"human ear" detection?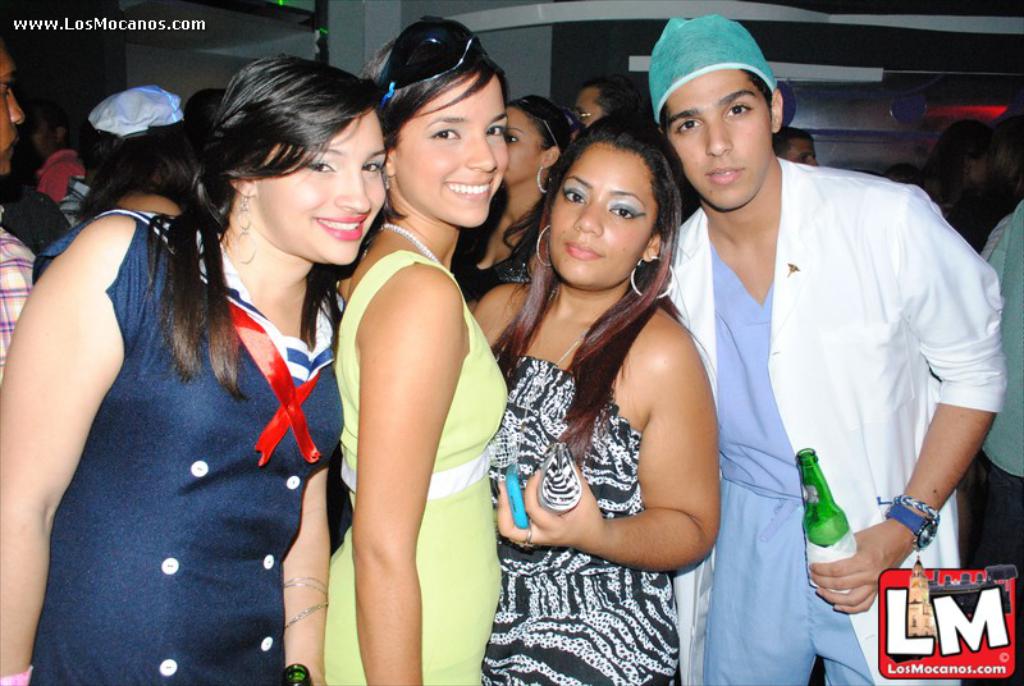
541:146:556:169
